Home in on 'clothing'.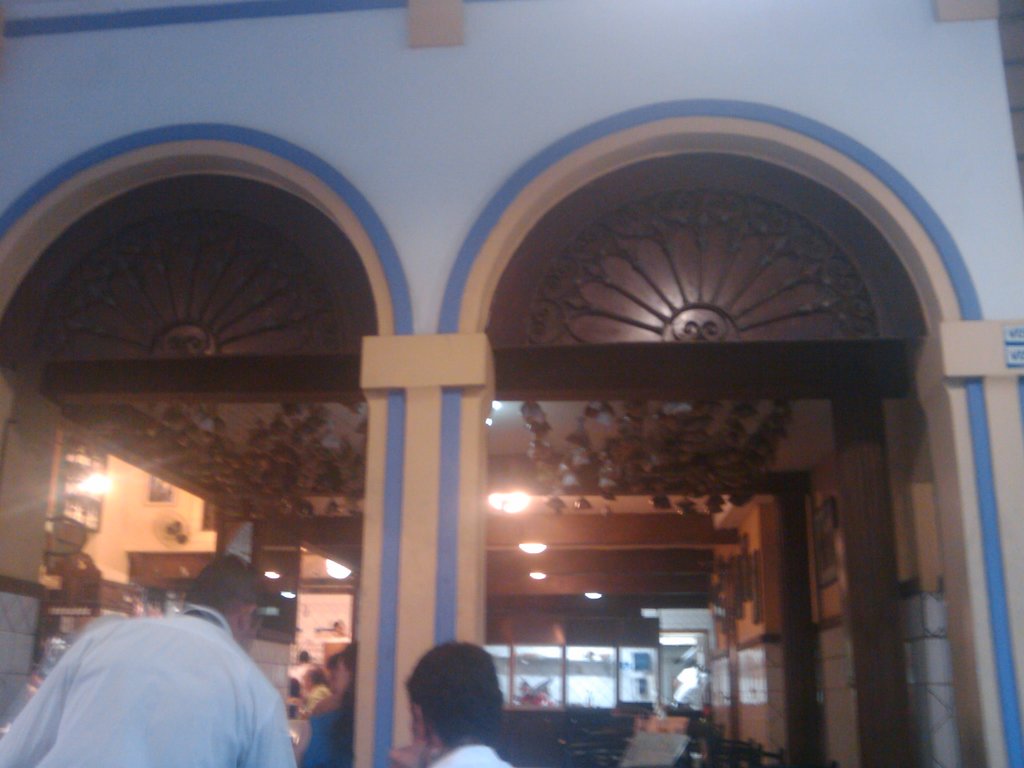
Homed in at <bbox>8, 587, 334, 756</bbox>.
